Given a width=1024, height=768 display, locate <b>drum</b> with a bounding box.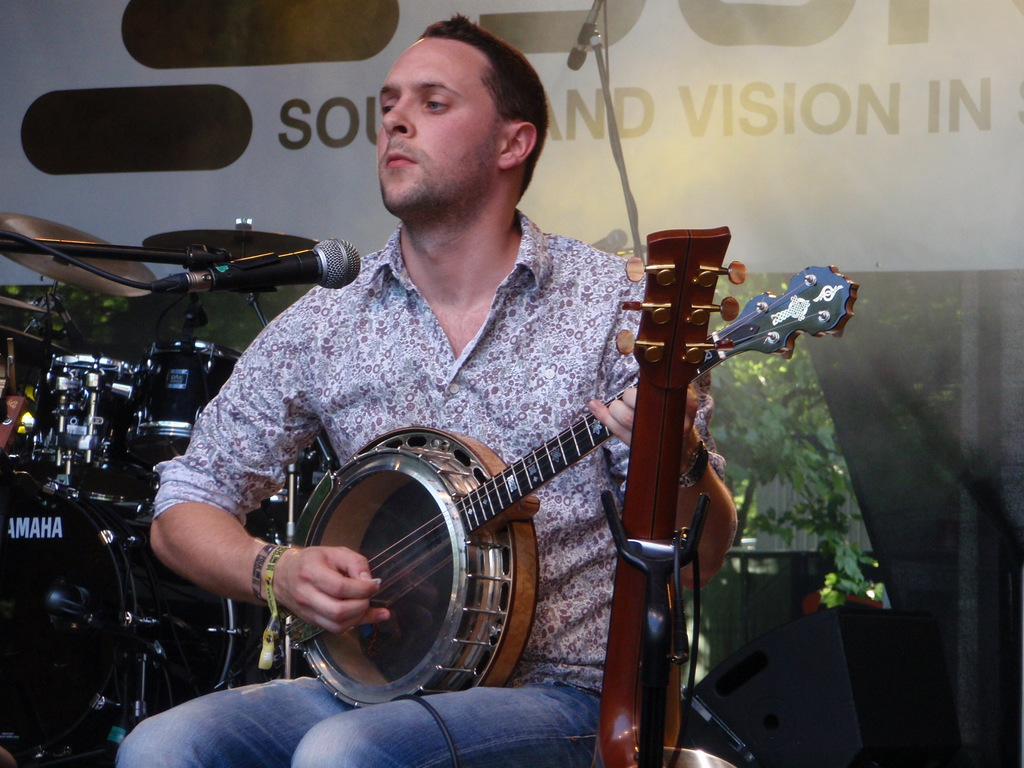
Located: box(127, 341, 244, 475).
